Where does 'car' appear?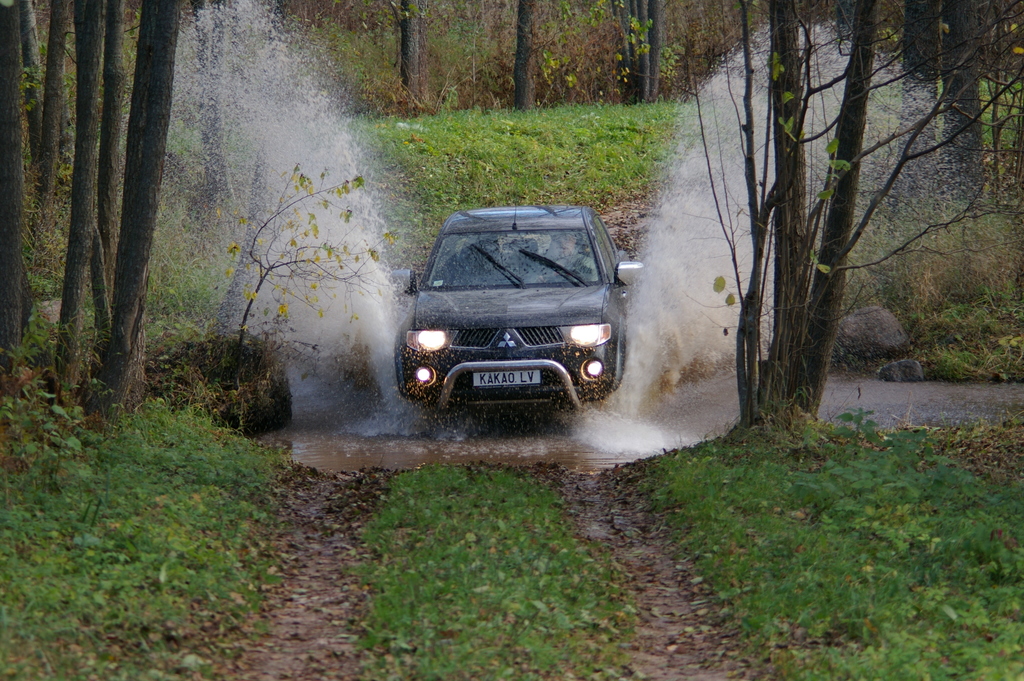
Appears at 391/193/642/432.
